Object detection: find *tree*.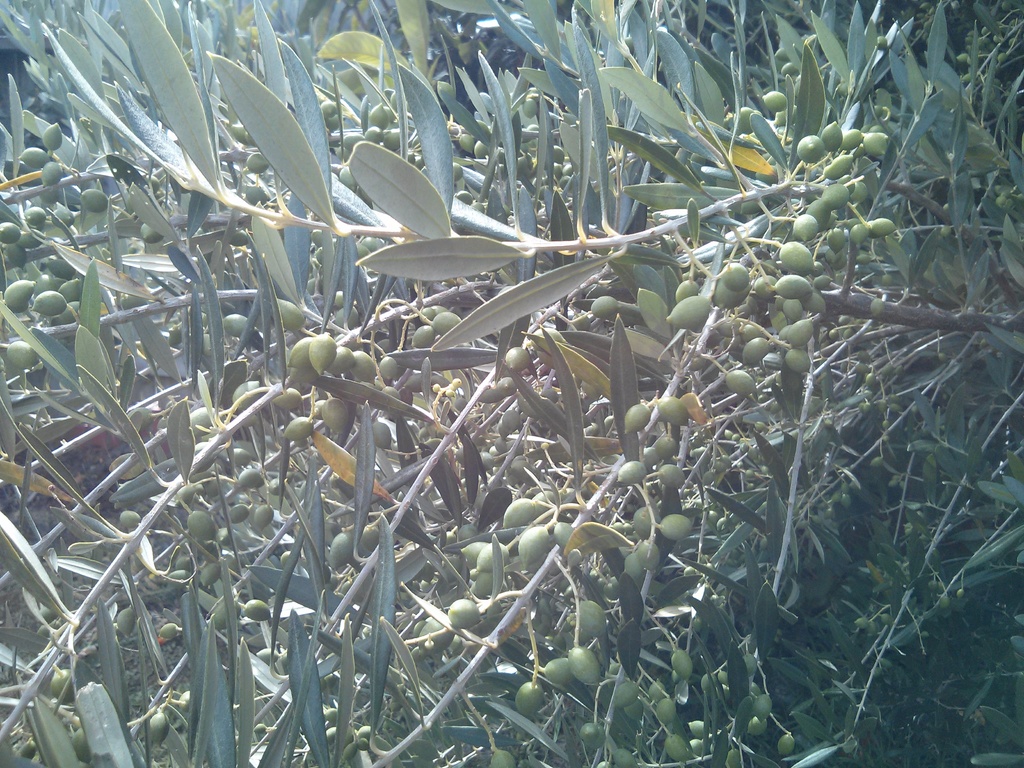
<region>8, 6, 1011, 729</region>.
